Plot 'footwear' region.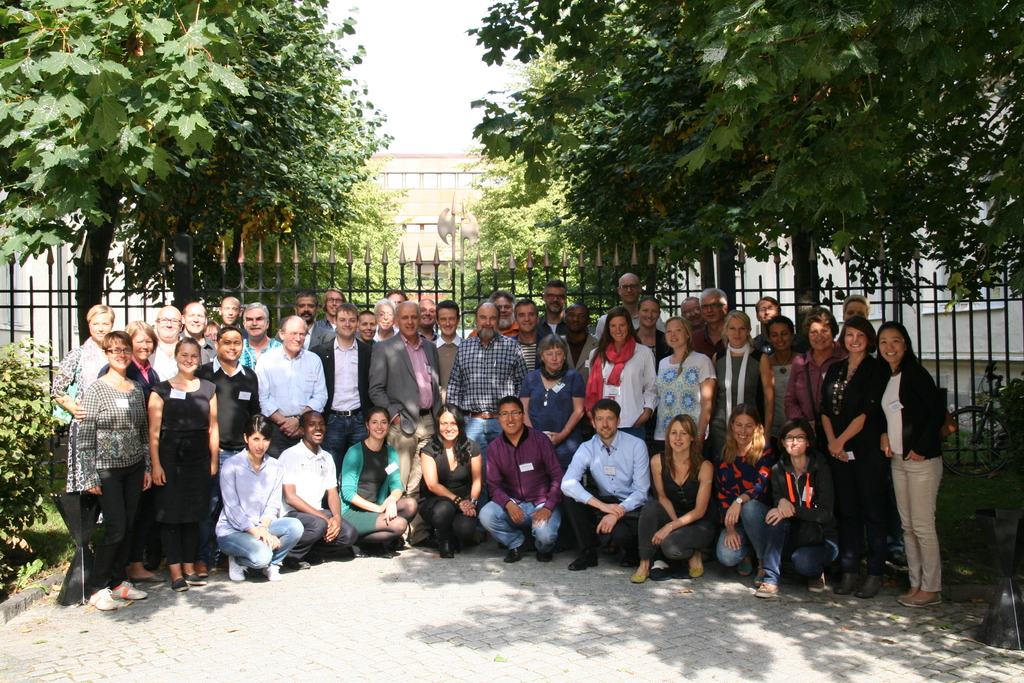
Plotted at box(568, 553, 600, 573).
